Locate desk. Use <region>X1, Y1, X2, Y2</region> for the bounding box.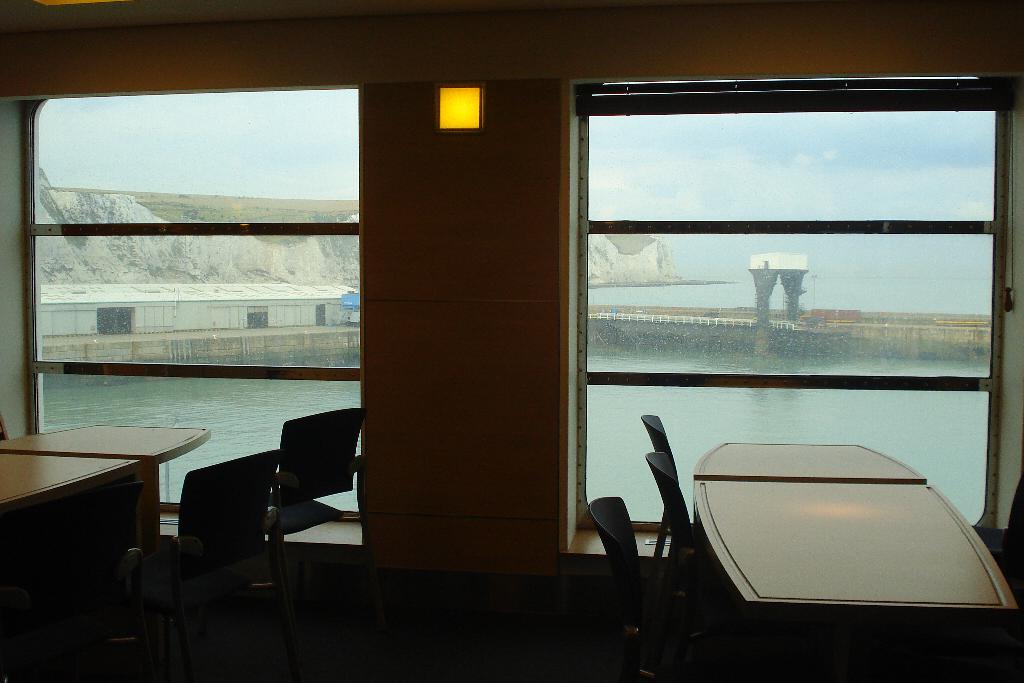
<region>693, 443, 1021, 682</region>.
